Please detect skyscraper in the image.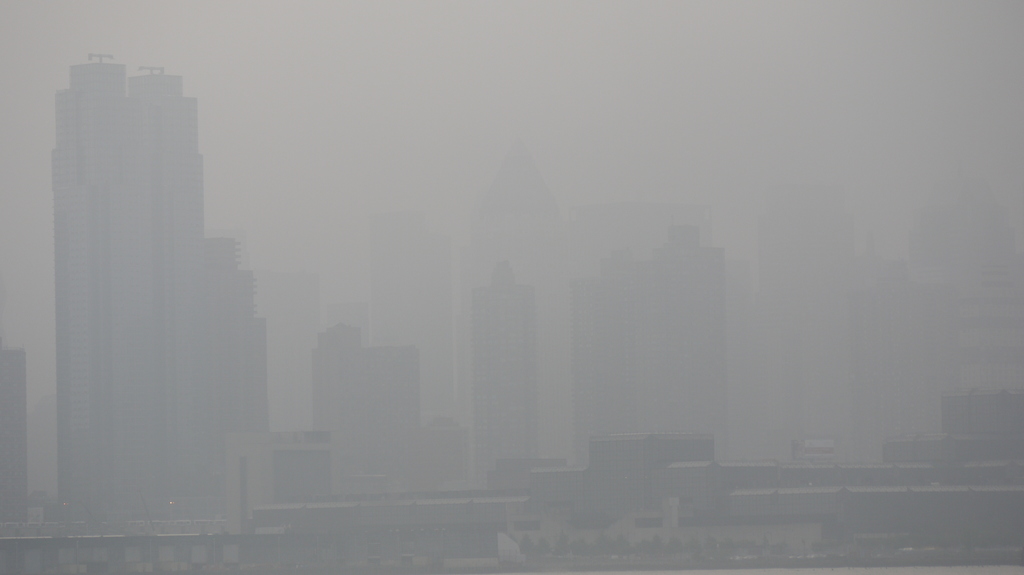
[left=167, top=226, right=284, bottom=532].
